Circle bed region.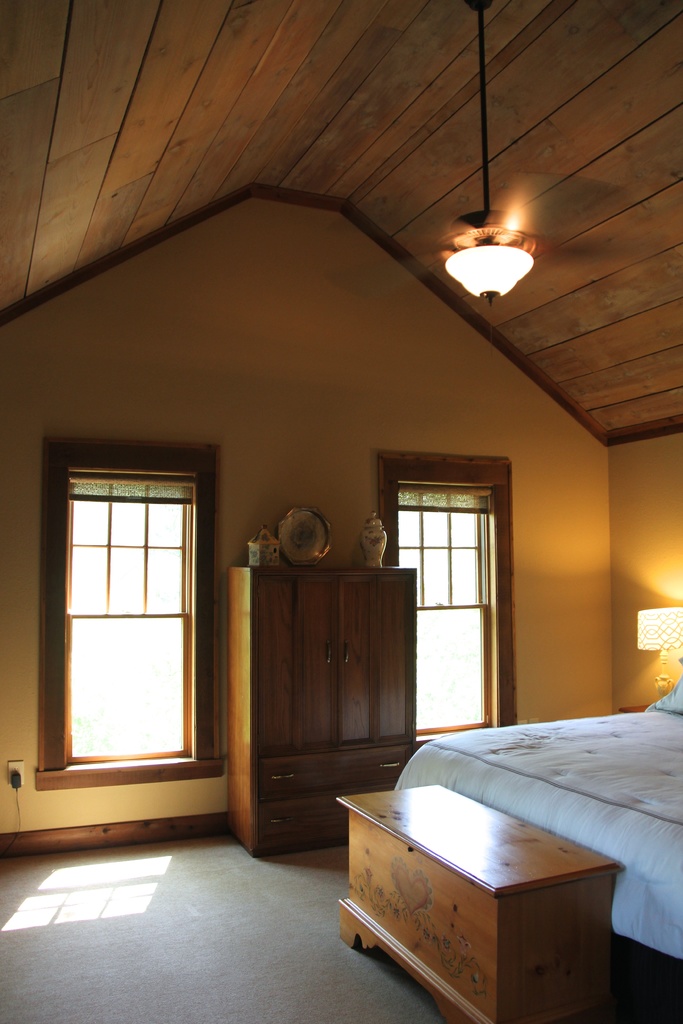
Region: pyautogui.locateOnScreen(352, 686, 682, 975).
